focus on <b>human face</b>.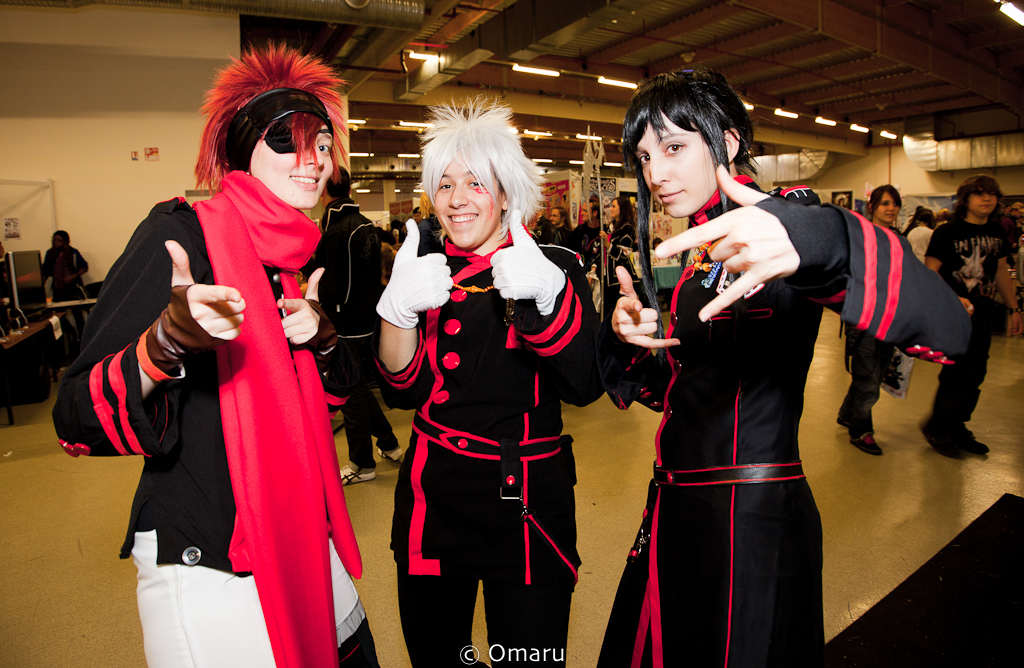
Focused at pyautogui.locateOnScreen(965, 189, 1002, 213).
